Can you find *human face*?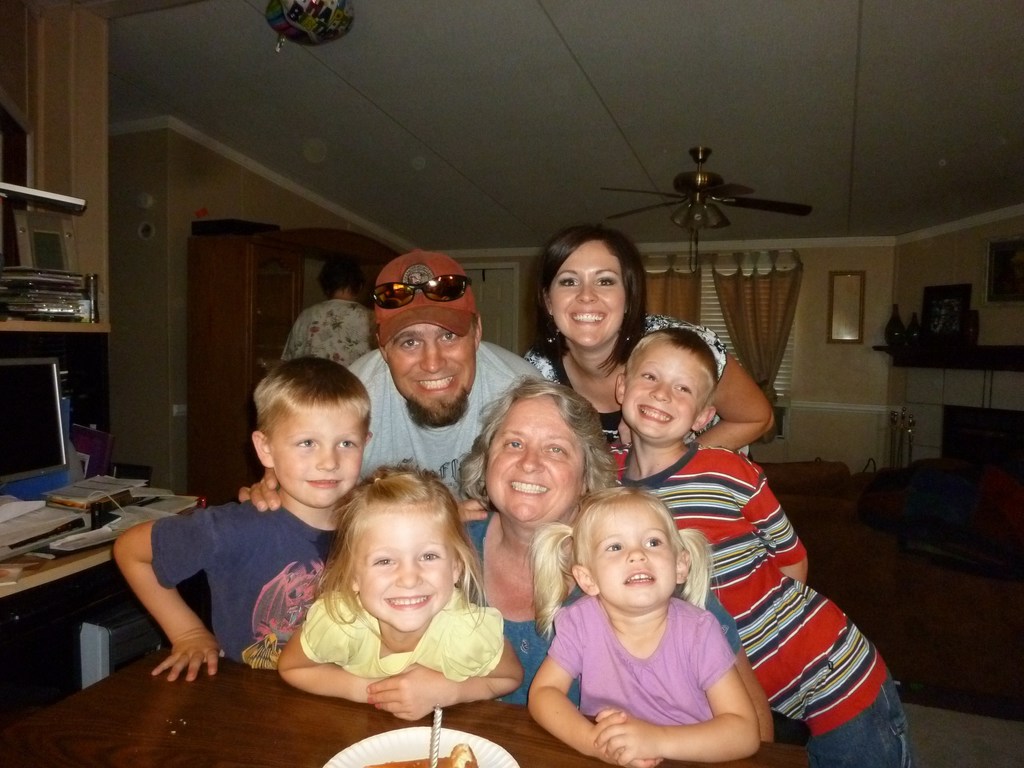
Yes, bounding box: (left=360, top=512, right=454, bottom=630).
